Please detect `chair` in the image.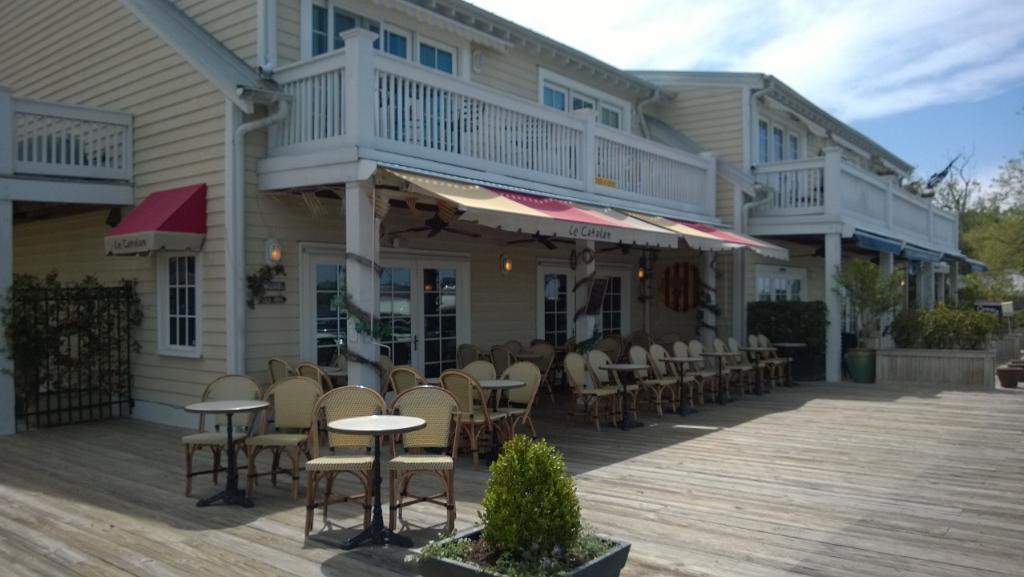
x1=728 y1=336 x2=766 y2=395.
